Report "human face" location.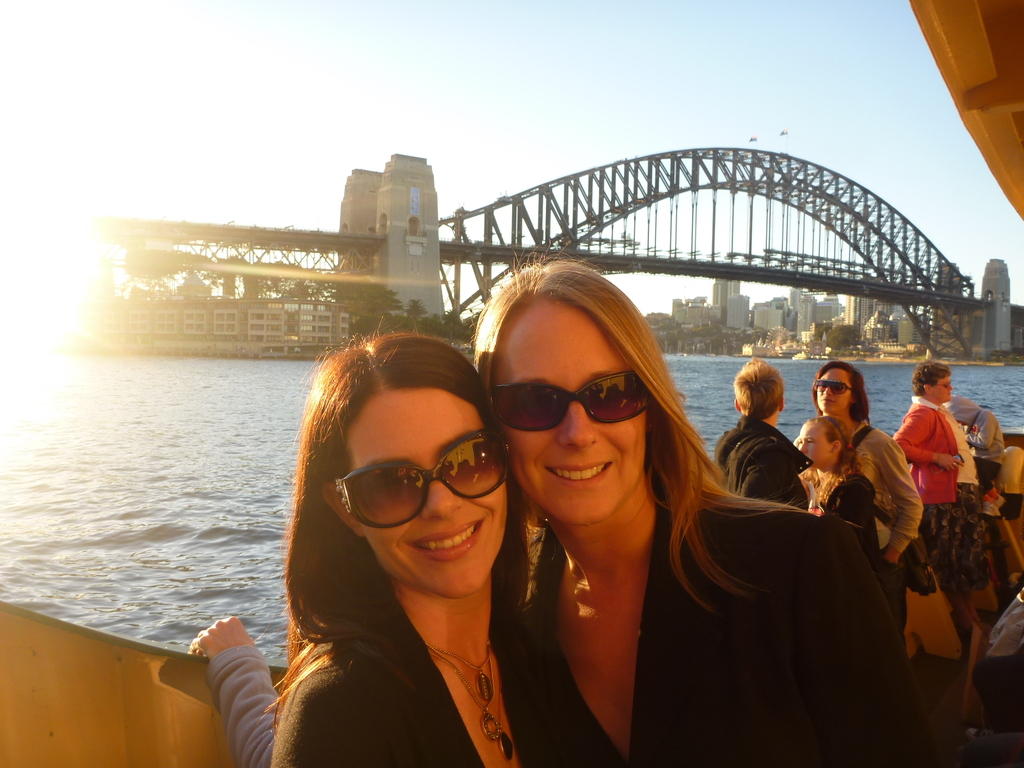
Report: 816:365:853:415.
